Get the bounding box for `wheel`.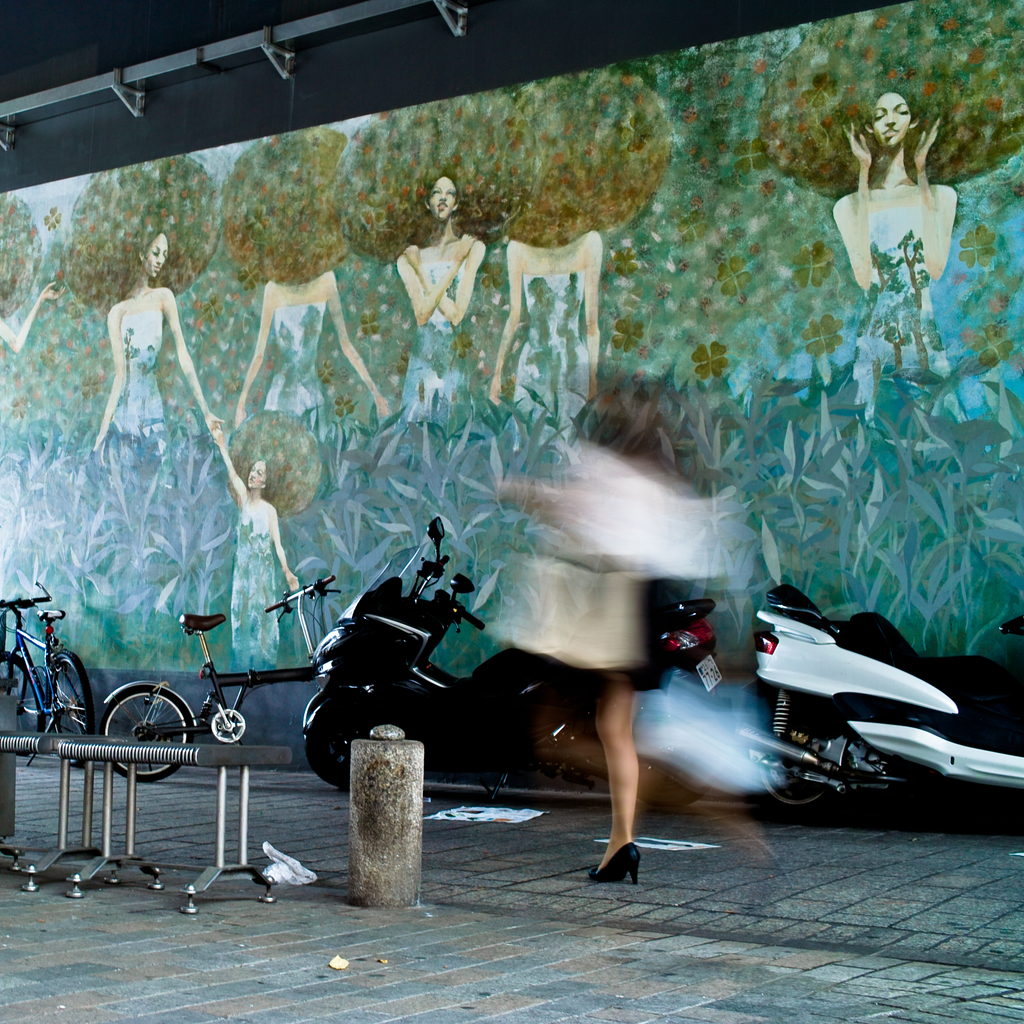
Rect(46, 651, 93, 768).
